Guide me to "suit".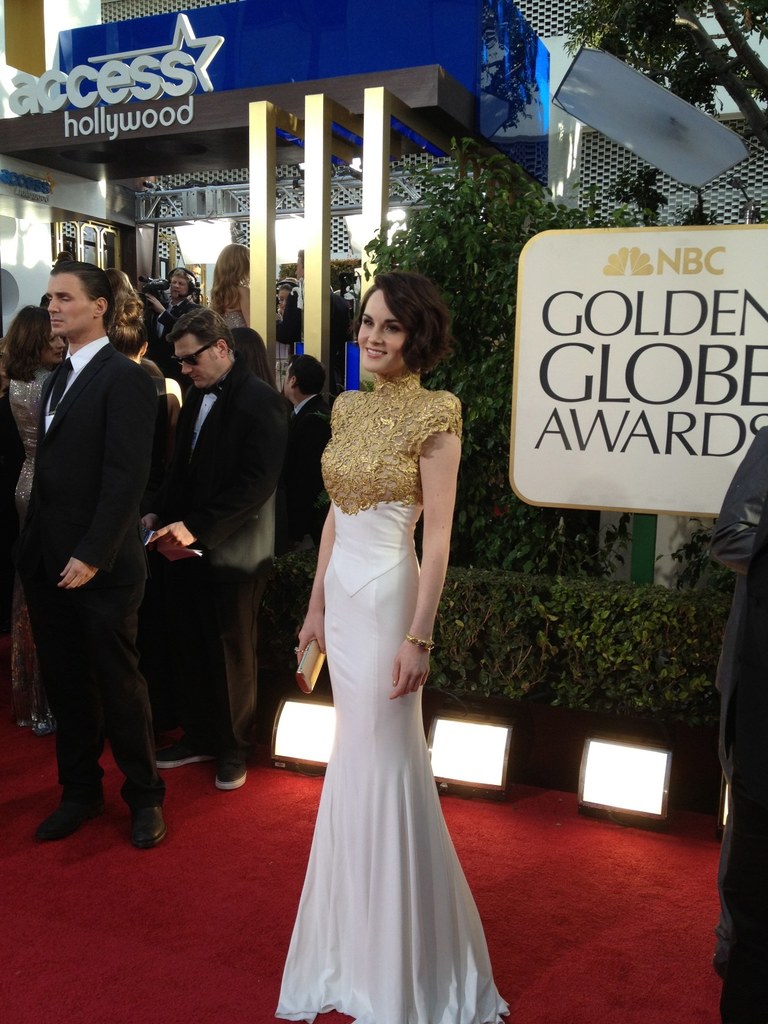
Guidance: x1=156 y1=361 x2=289 y2=765.
